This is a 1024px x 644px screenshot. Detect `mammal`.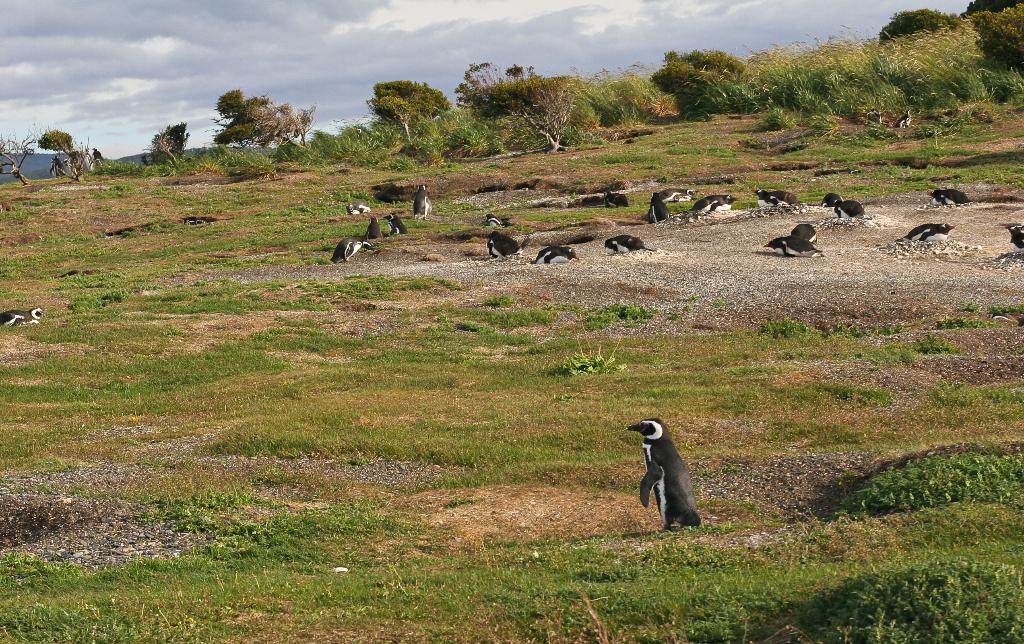
[x1=627, y1=417, x2=705, y2=528].
